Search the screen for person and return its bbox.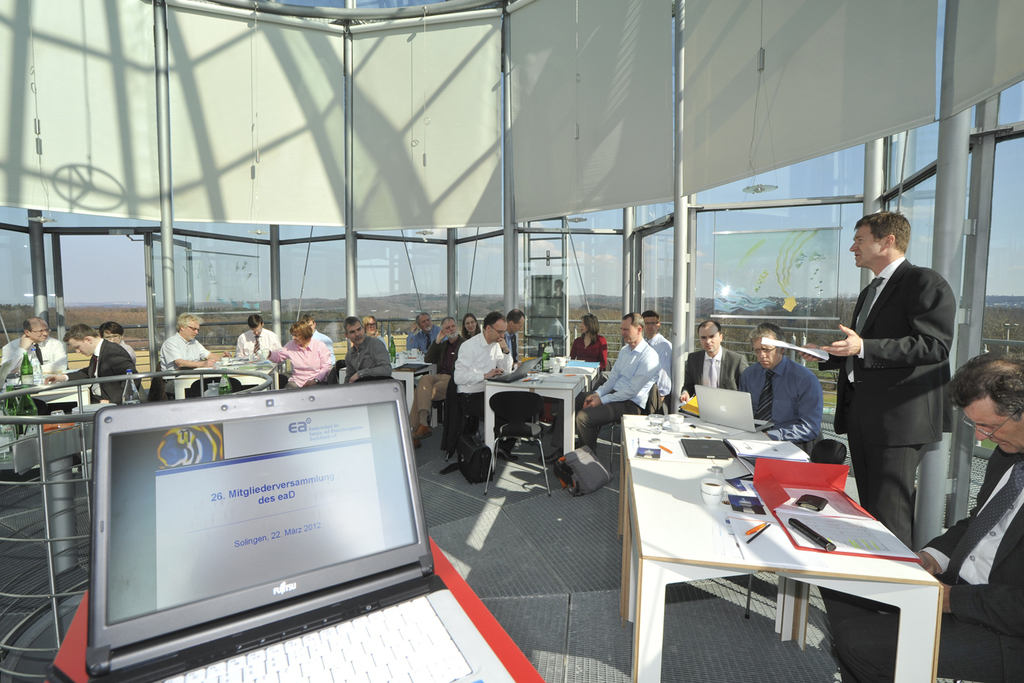
Found: <bbox>0, 318, 67, 384</bbox>.
